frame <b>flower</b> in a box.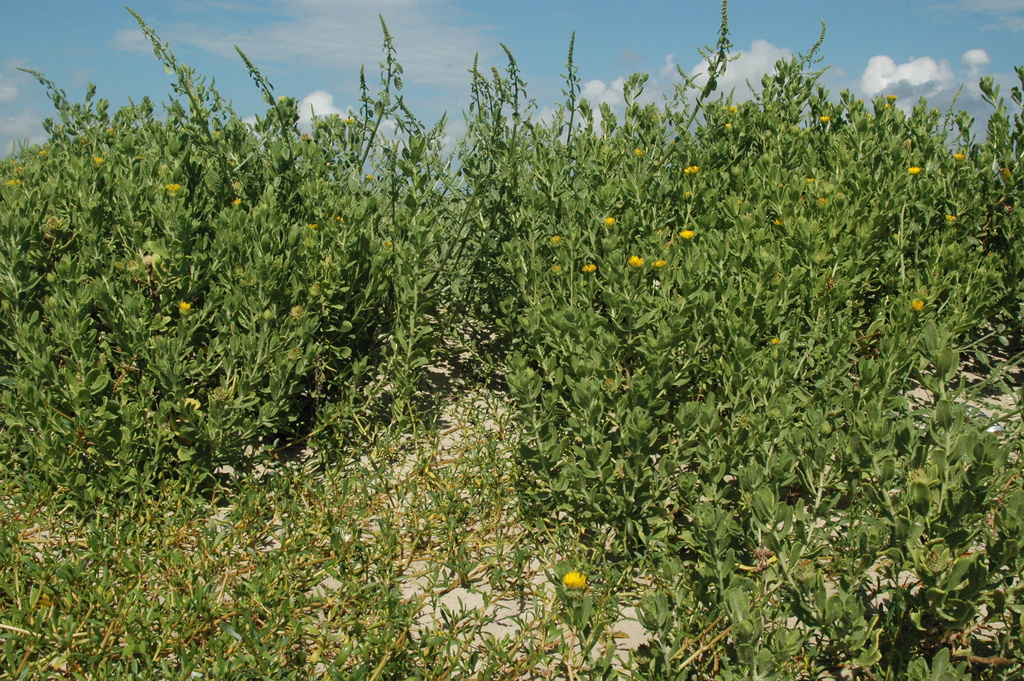
bbox(806, 172, 814, 181).
